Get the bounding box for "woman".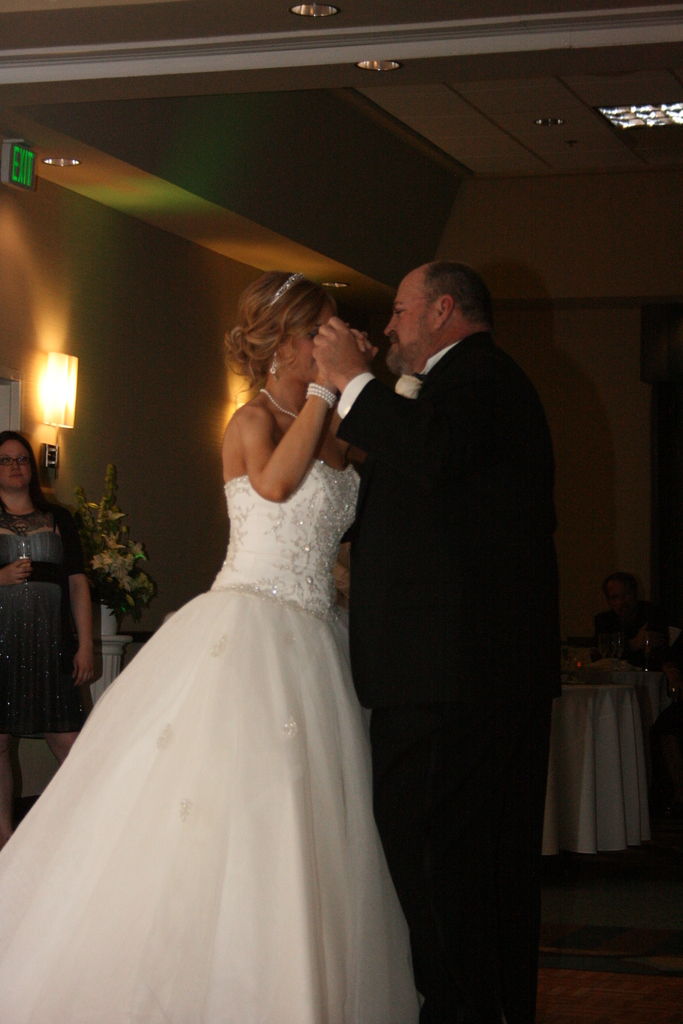
(left=0, top=426, right=97, bottom=844).
